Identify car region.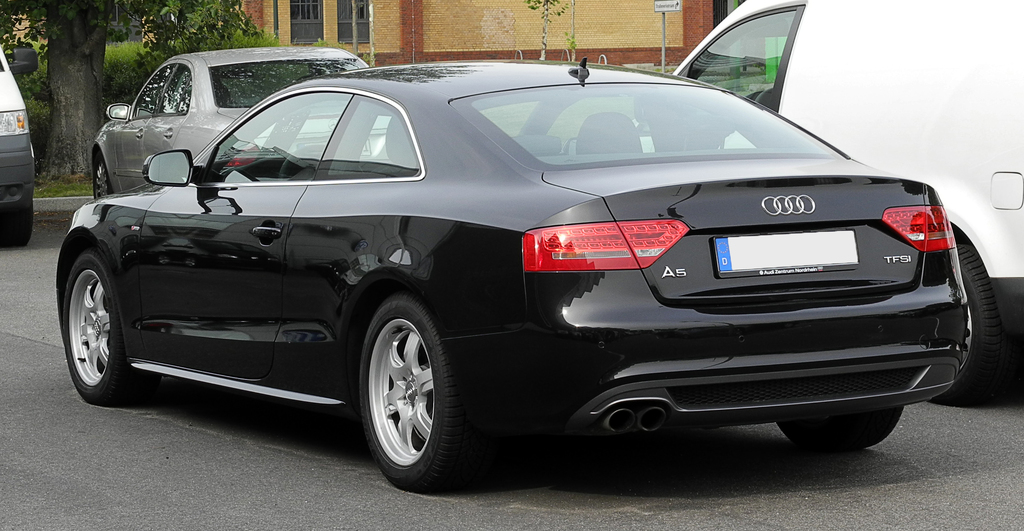
Region: {"left": 90, "top": 46, "right": 399, "bottom": 205}.
